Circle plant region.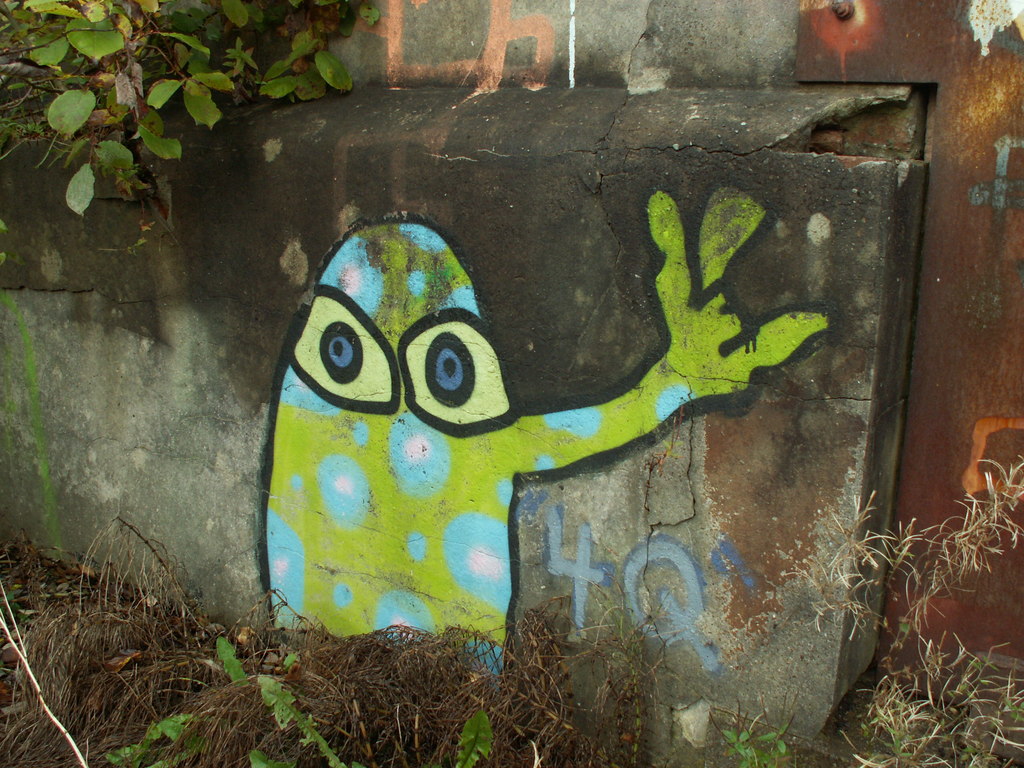
Region: {"left": 717, "top": 710, "right": 799, "bottom": 767}.
